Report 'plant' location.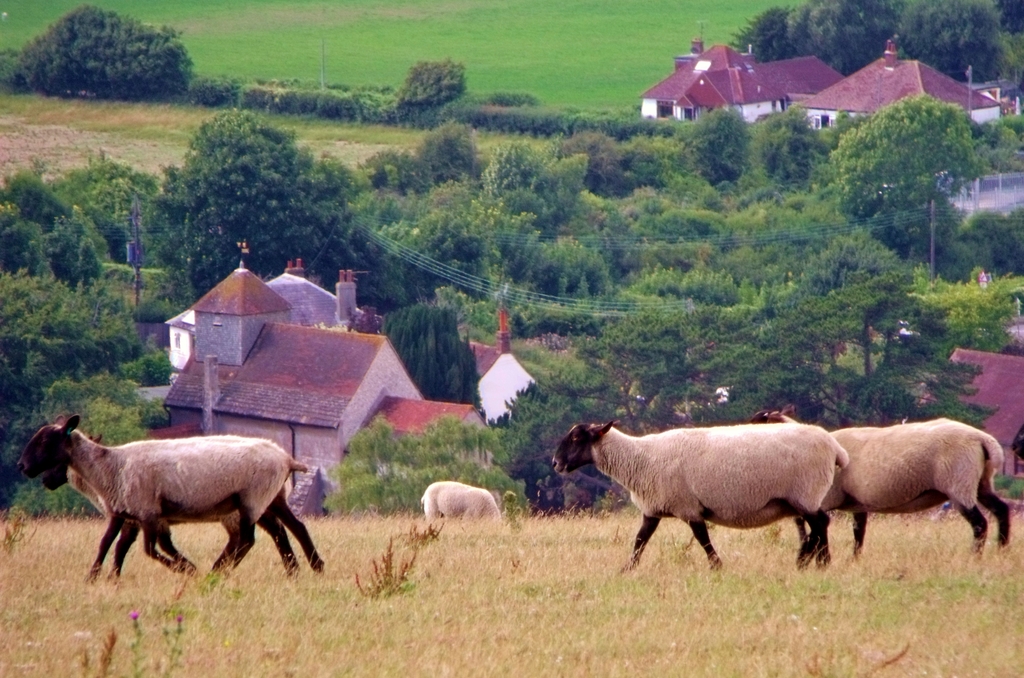
Report: (662,529,700,578).
